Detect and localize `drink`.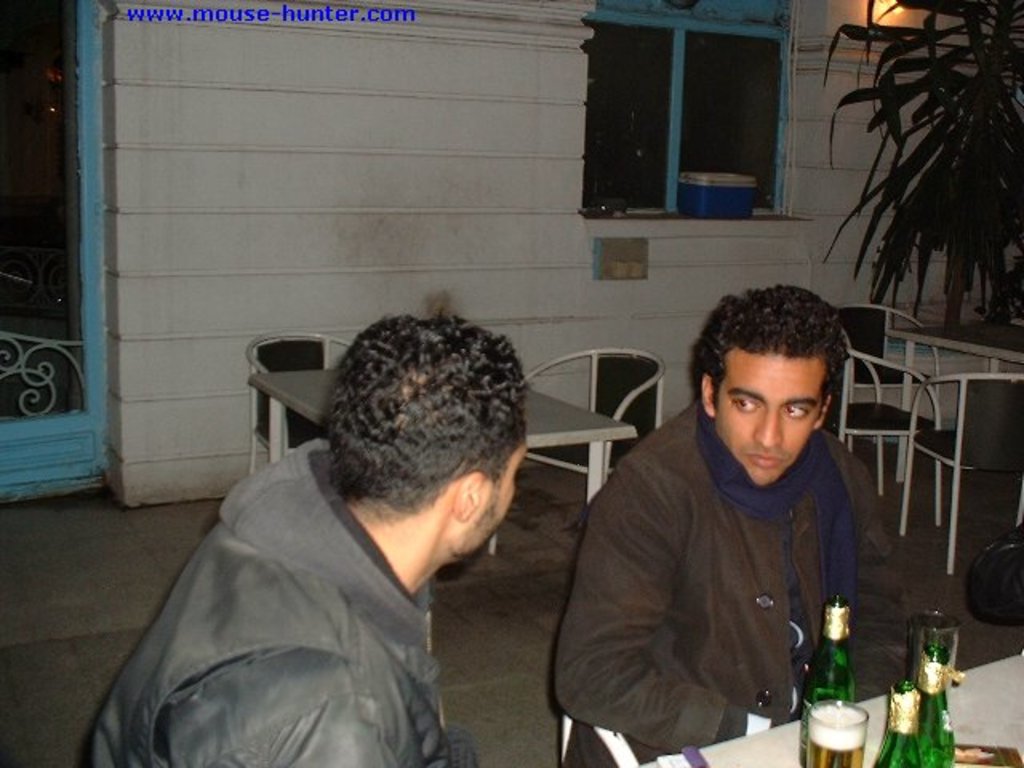
Localized at (left=805, top=709, right=866, bottom=766).
